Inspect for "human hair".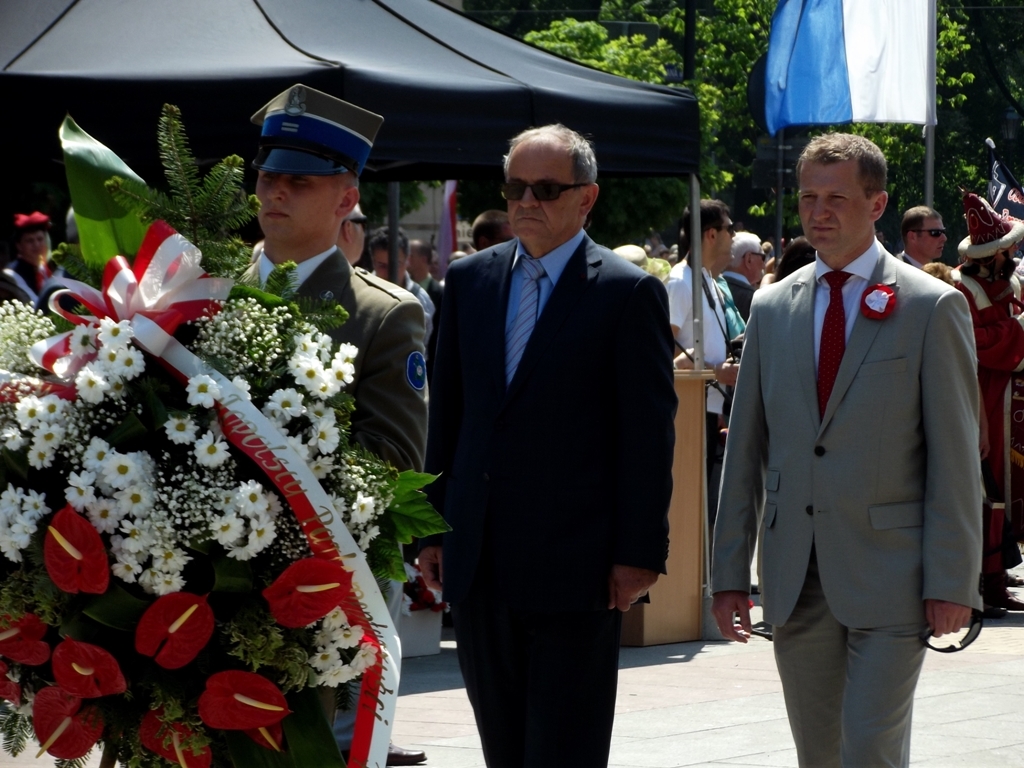
Inspection: select_region(470, 211, 514, 251).
